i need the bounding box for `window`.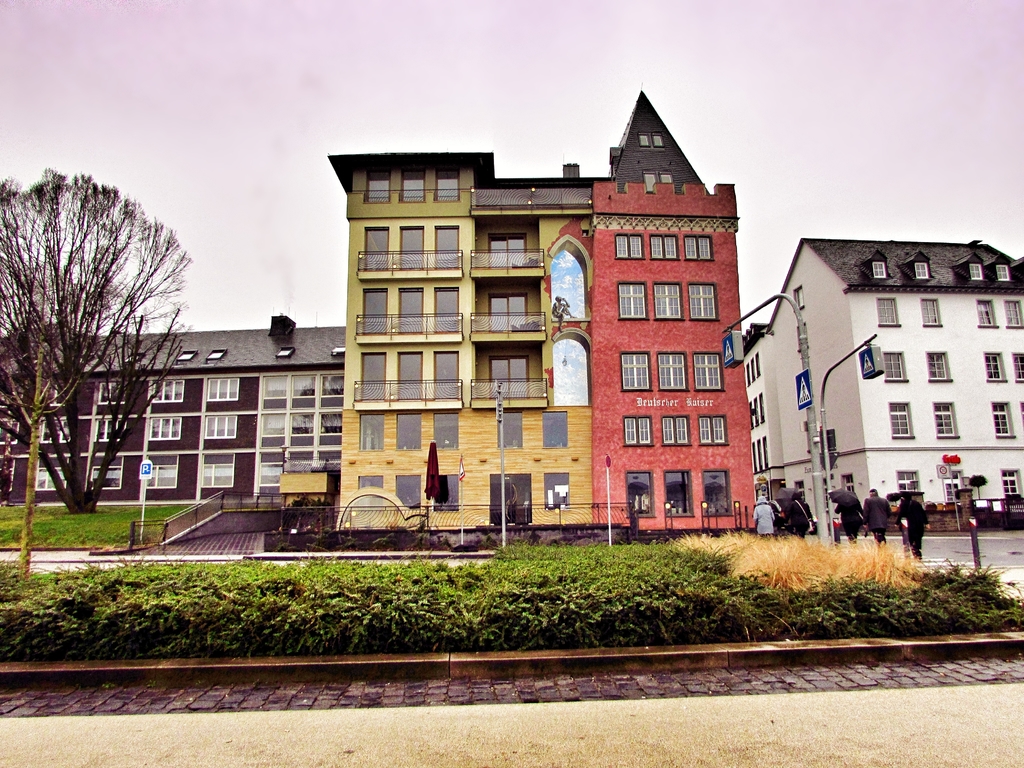
Here it is: (618,284,653,319).
